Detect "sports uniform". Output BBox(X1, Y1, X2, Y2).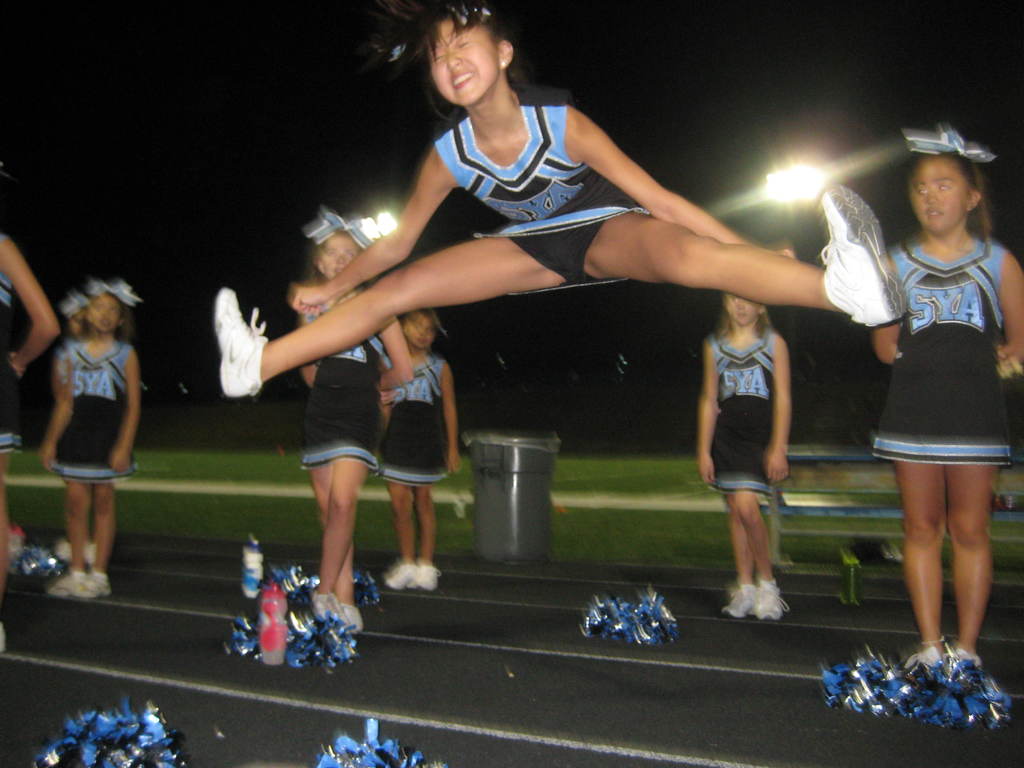
BBox(0, 275, 24, 460).
